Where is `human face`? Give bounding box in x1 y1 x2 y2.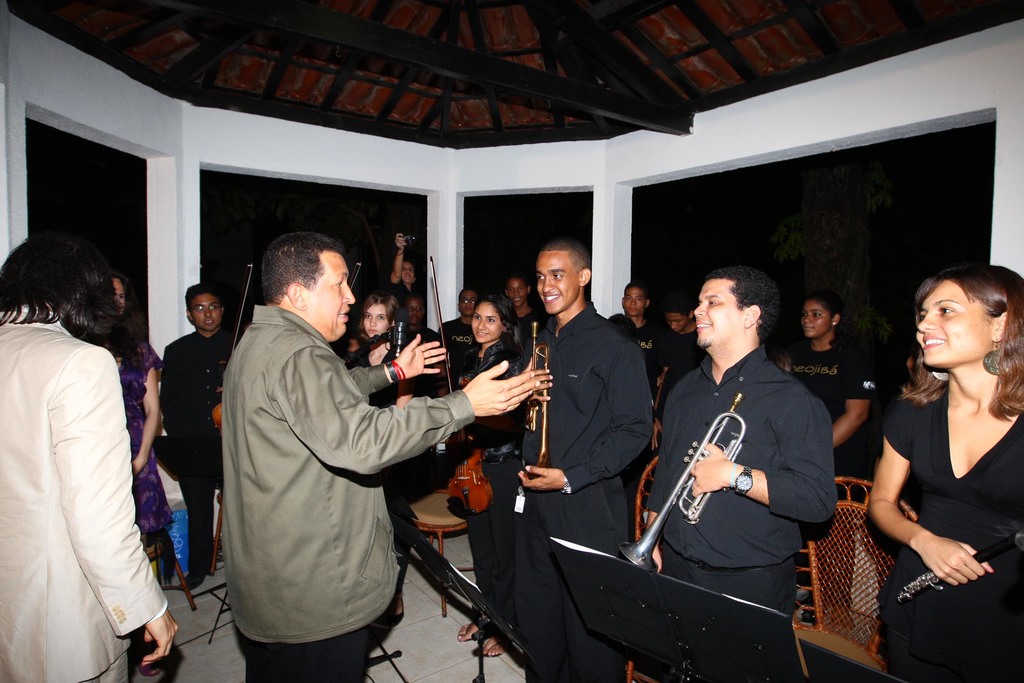
540 252 578 311.
